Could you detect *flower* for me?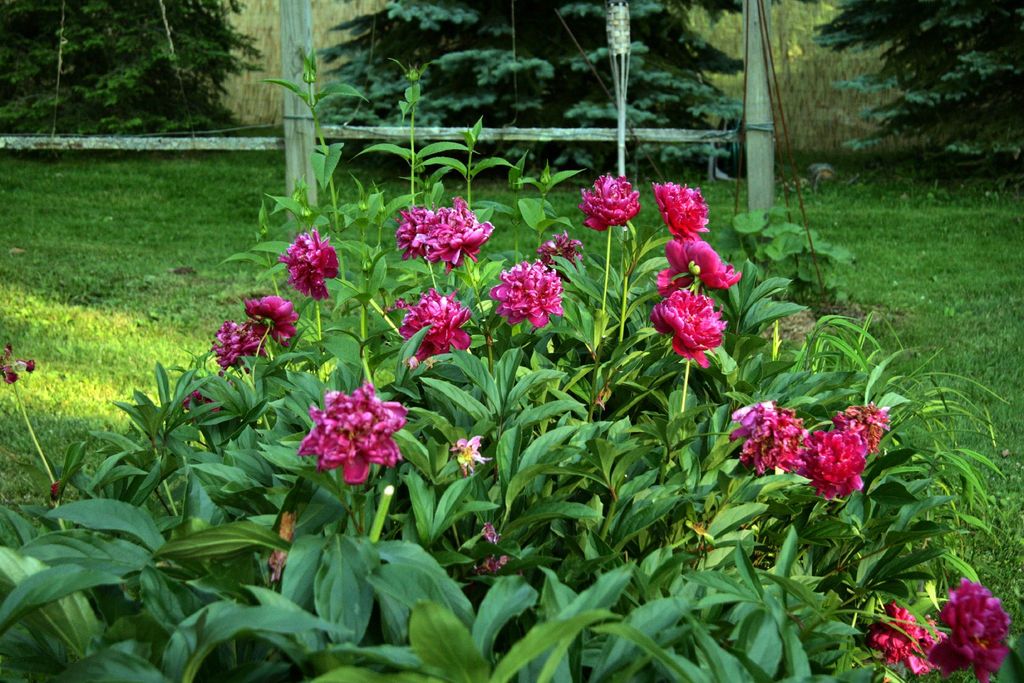
Detection result: rect(488, 257, 565, 328).
